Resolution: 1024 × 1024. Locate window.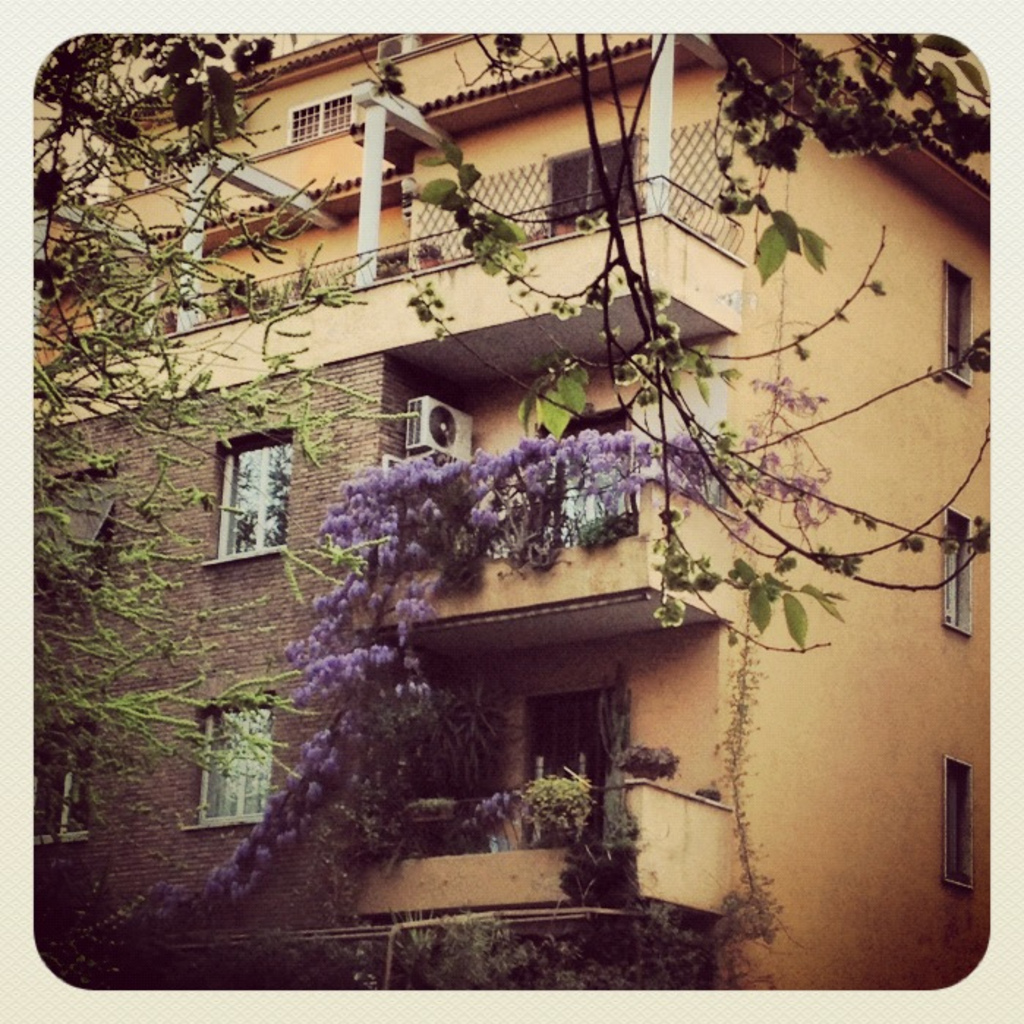
l=938, t=500, r=971, b=623.
